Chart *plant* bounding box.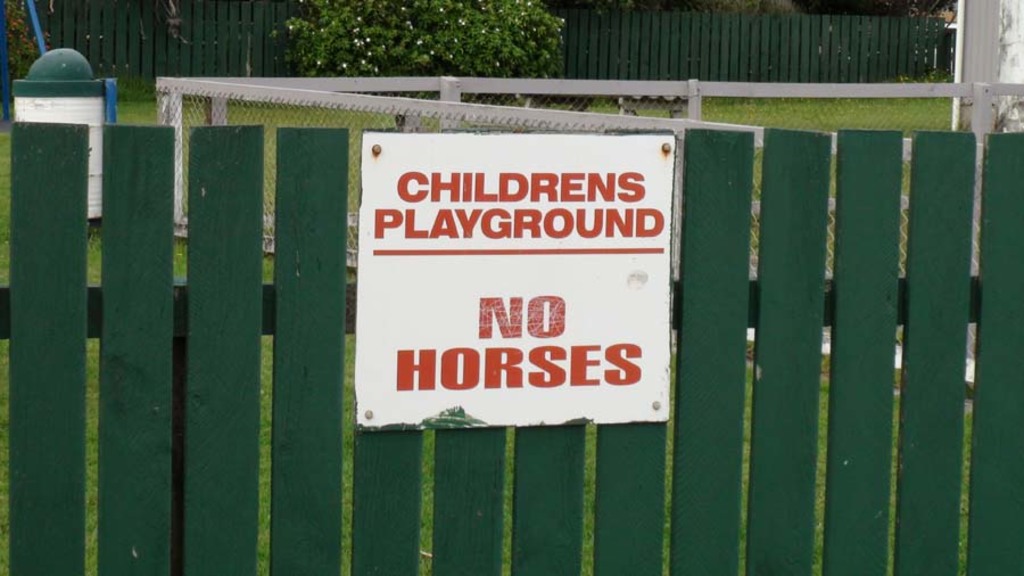
Charted: box(271, 0, 564, 102).
